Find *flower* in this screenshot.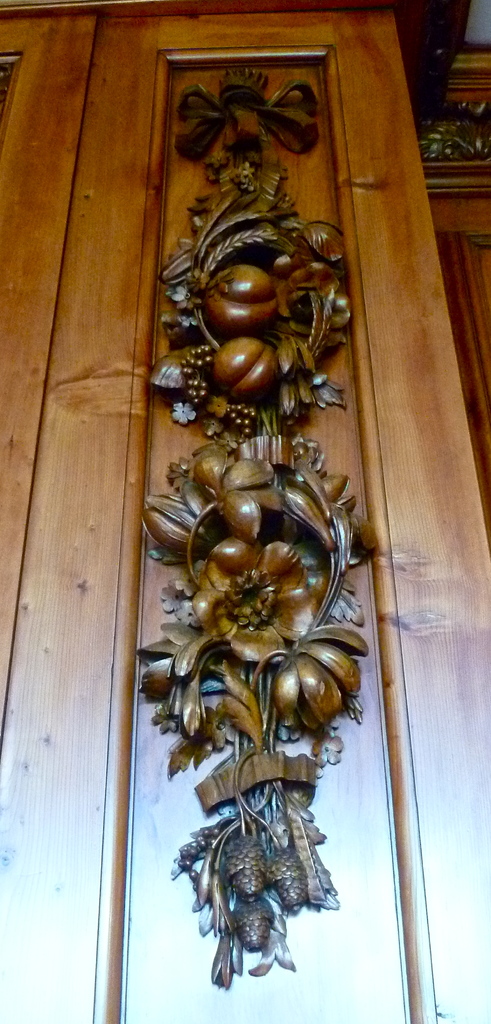
The bounding box for *flower* is rect(192, 533, 325, 655).
